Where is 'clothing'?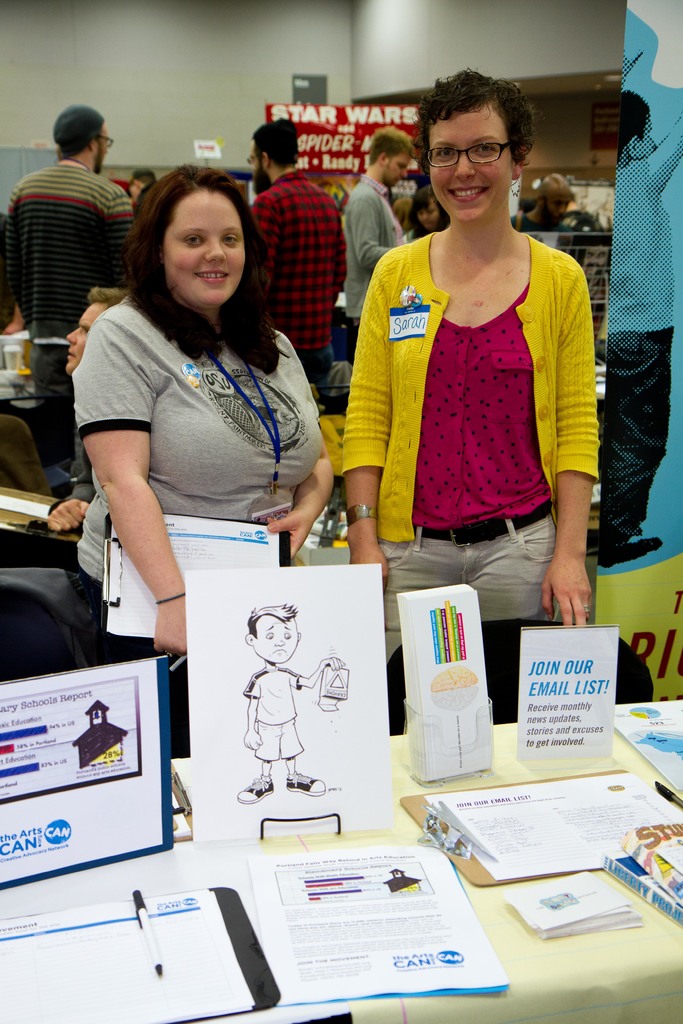
586,147,680,563.
